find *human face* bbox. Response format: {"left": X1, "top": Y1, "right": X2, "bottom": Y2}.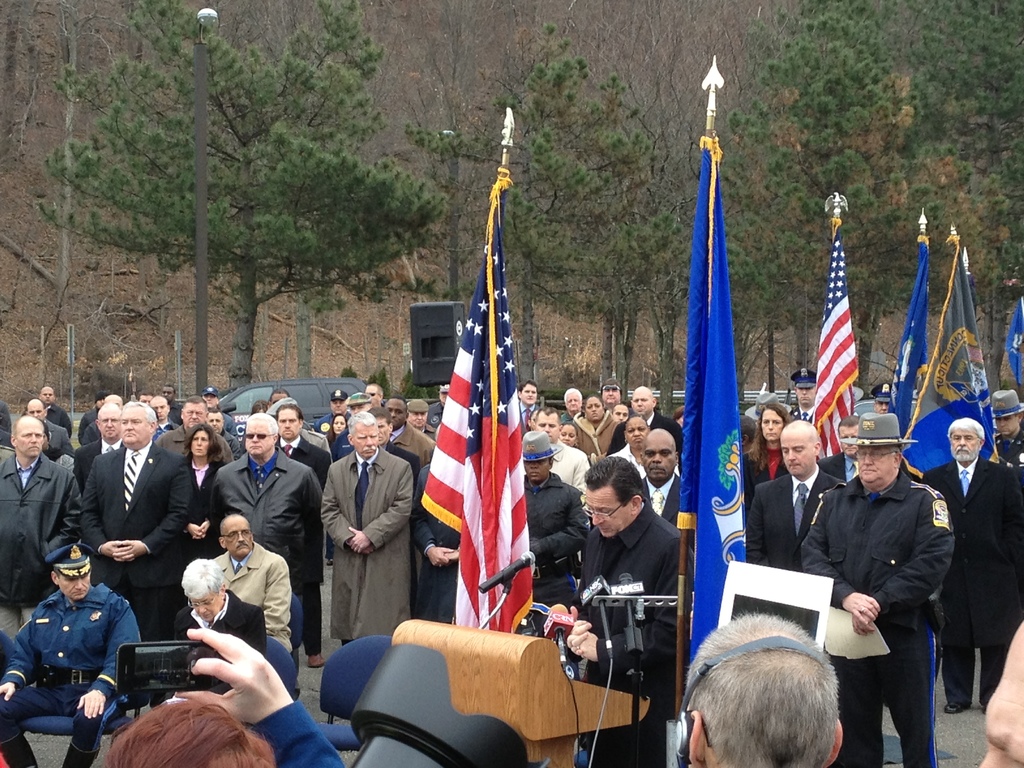
{"left": 209, "top": 415, "right": 221, "bottom": 433}.
